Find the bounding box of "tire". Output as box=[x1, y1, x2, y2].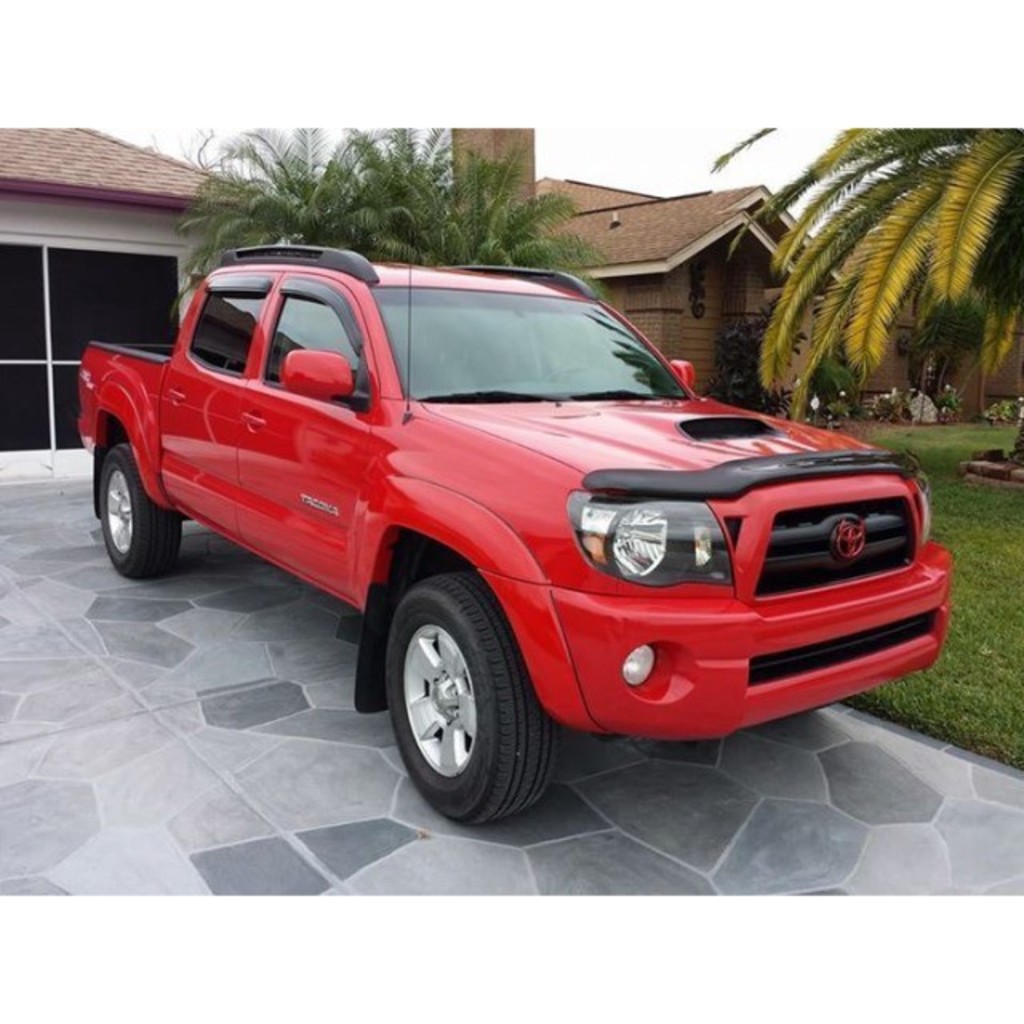
box=[90, 430, 213, 592].
